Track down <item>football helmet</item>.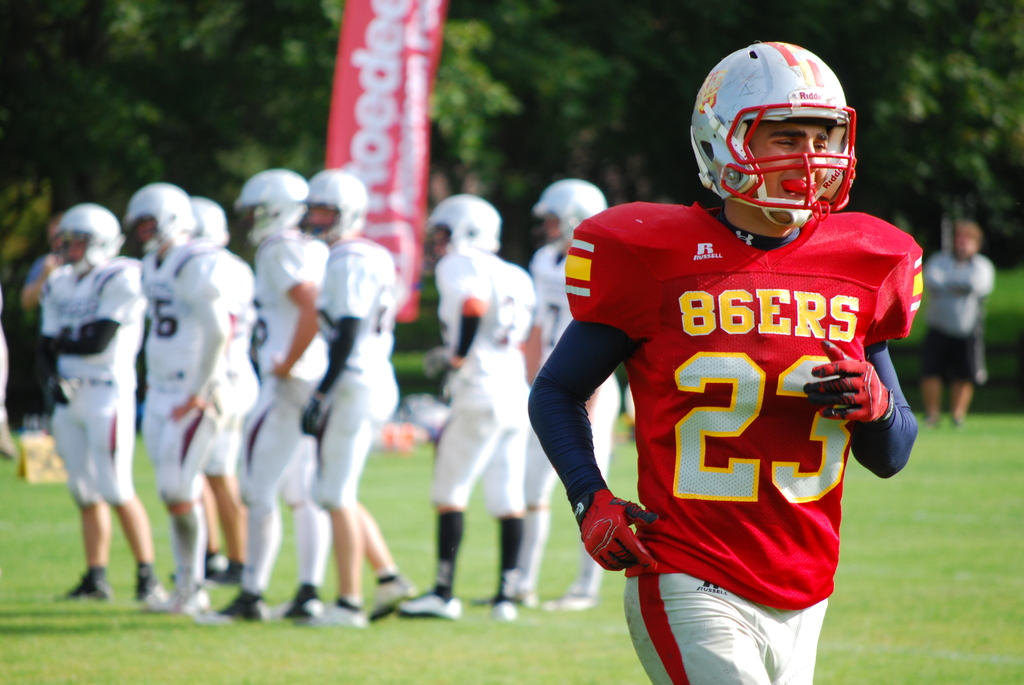
Tracked to {"left": 303, "top": 169, "right": 369, "bottom": 239}.
